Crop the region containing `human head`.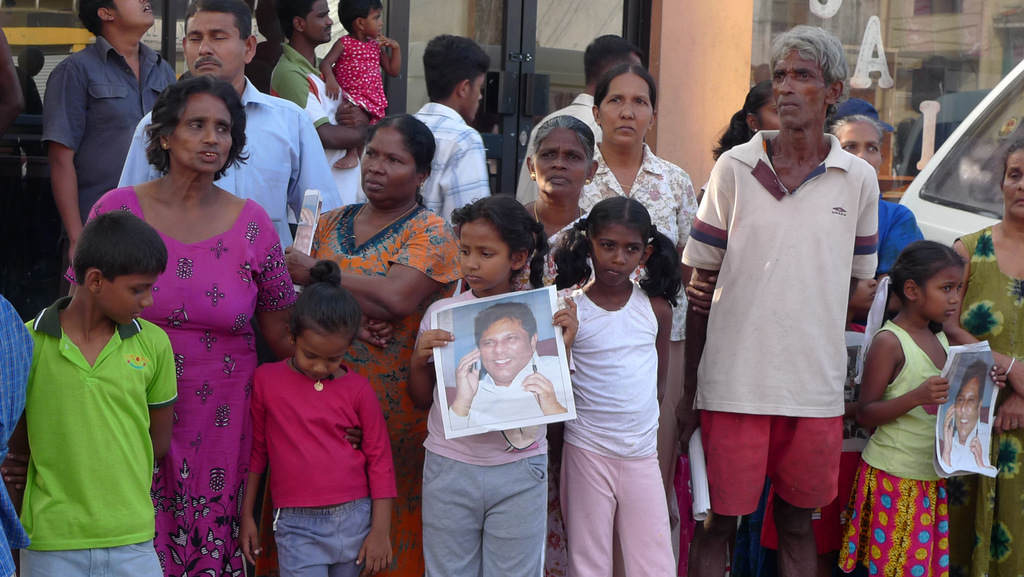
Crop region: detection(582, 33, 644, 94).
